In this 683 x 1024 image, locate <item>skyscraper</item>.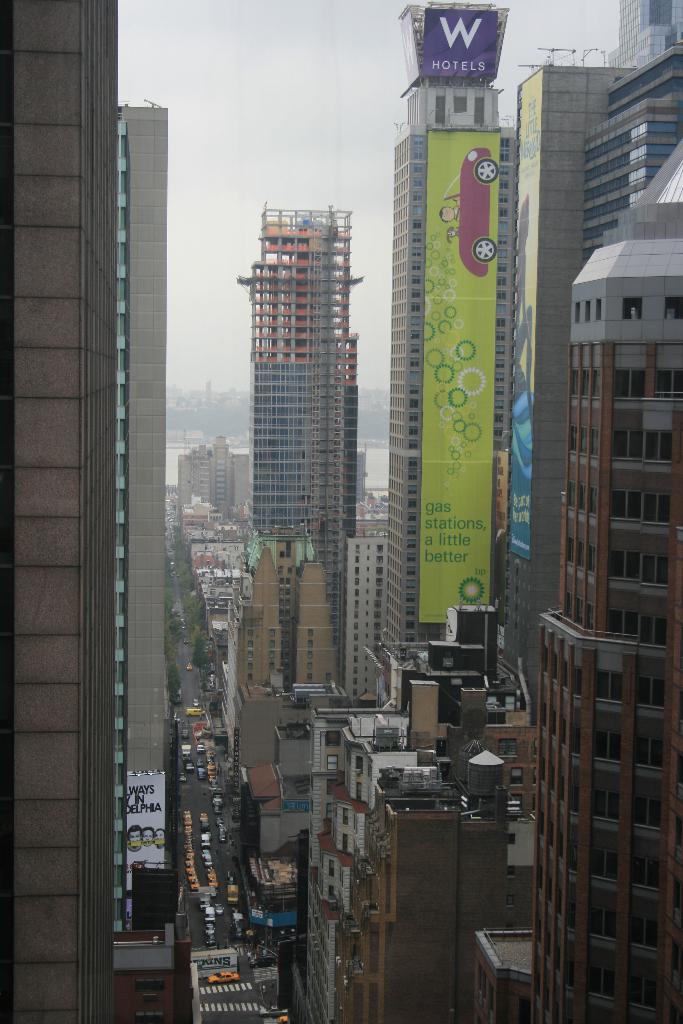
Bounding box: <box>112,99,181,961</box>.
